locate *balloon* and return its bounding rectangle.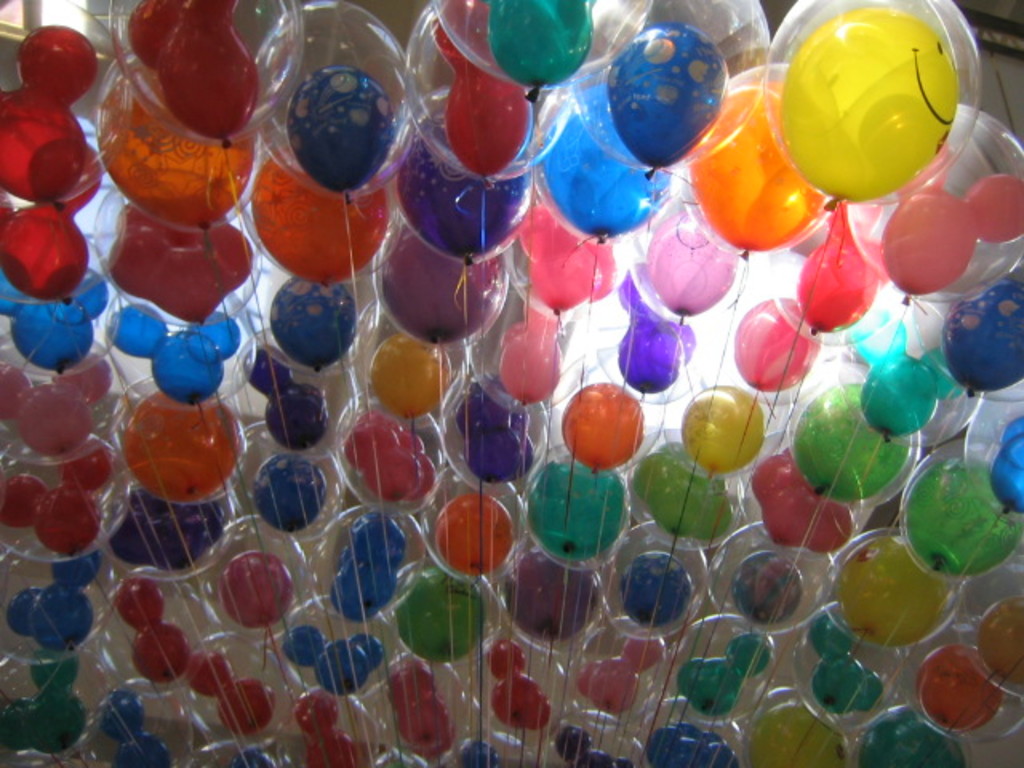
(left=848, top=304, right=965, bottom=443).
